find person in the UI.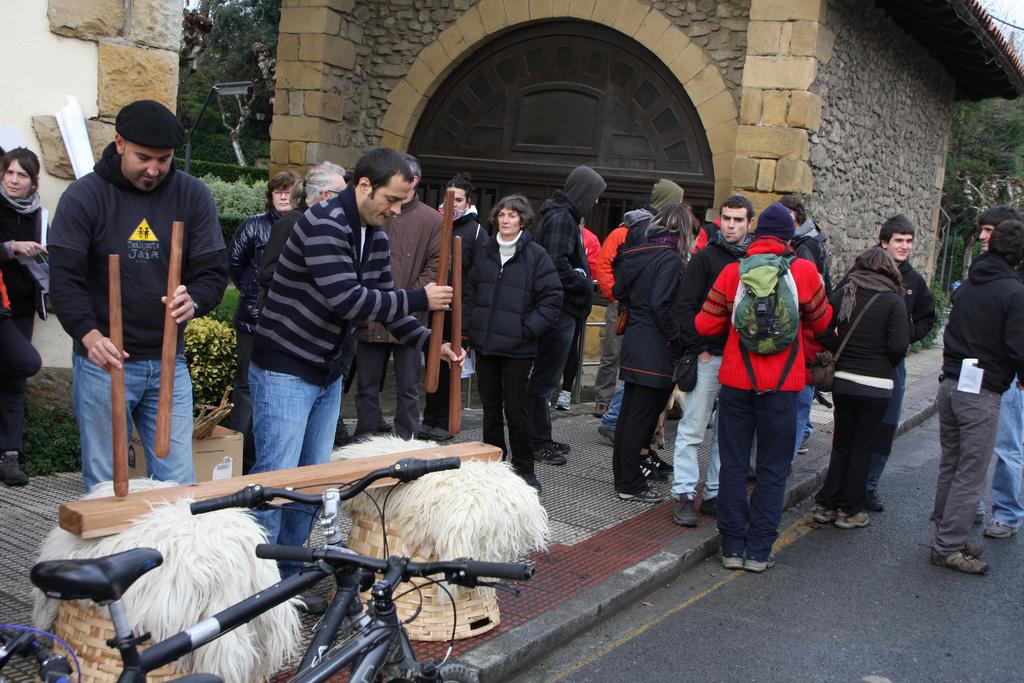
UI element at rect(970, 214, 1023, 539).
